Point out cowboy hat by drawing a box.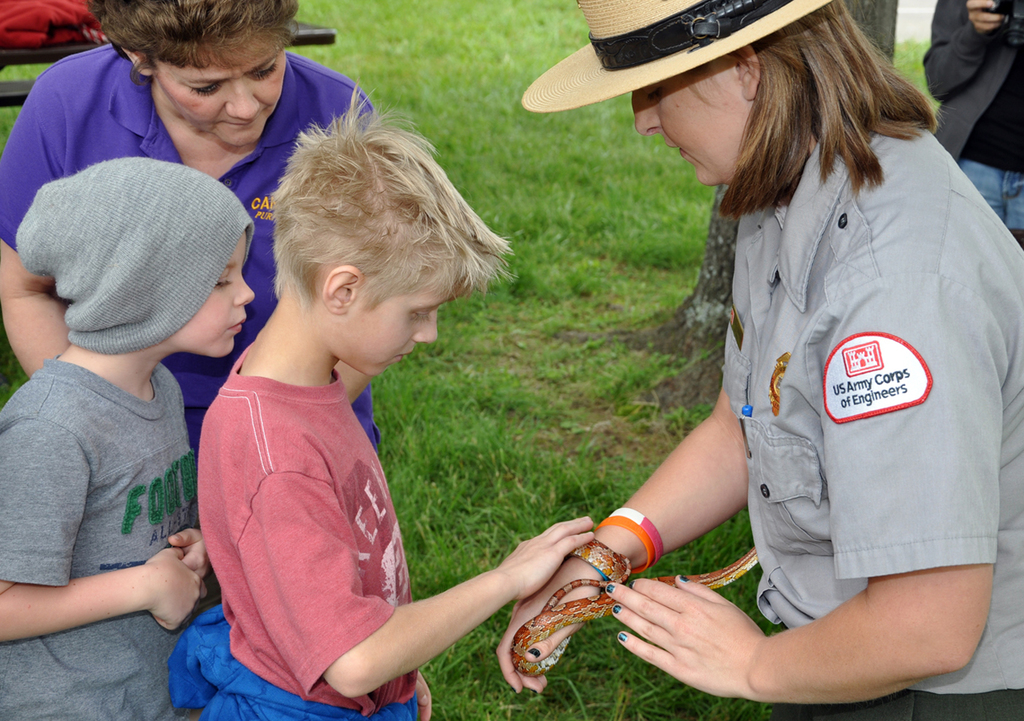
<region>513, 0, 854, 124</region>.
